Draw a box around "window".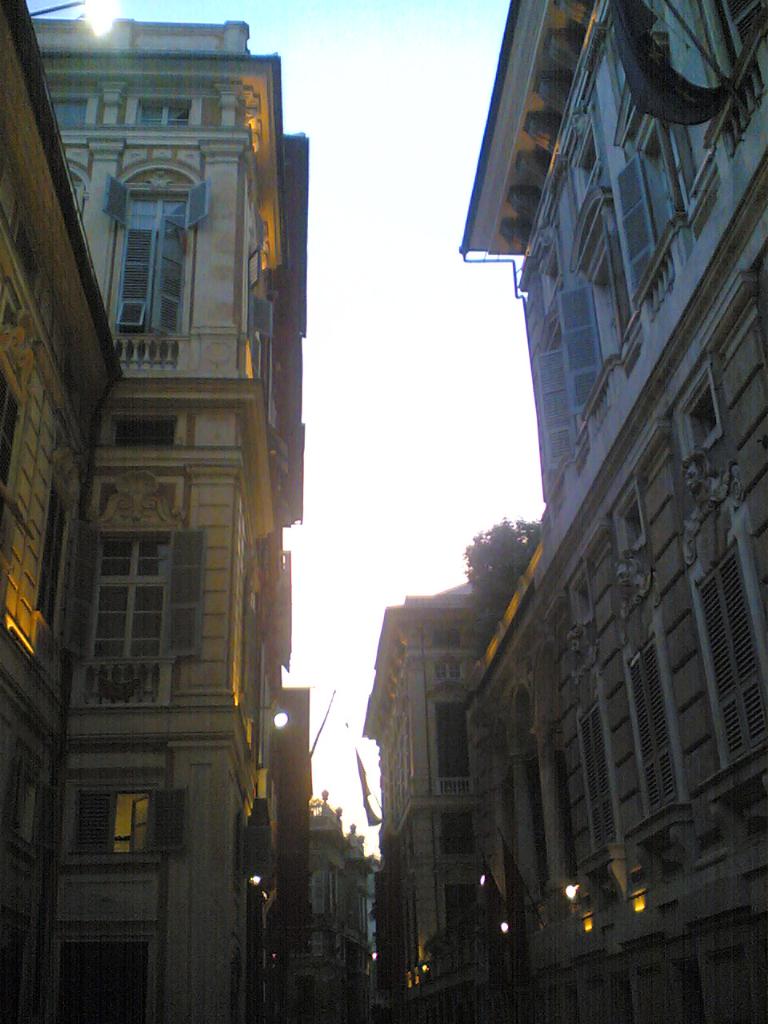
(x1=577, y1=709, x2=621, y2=854).
